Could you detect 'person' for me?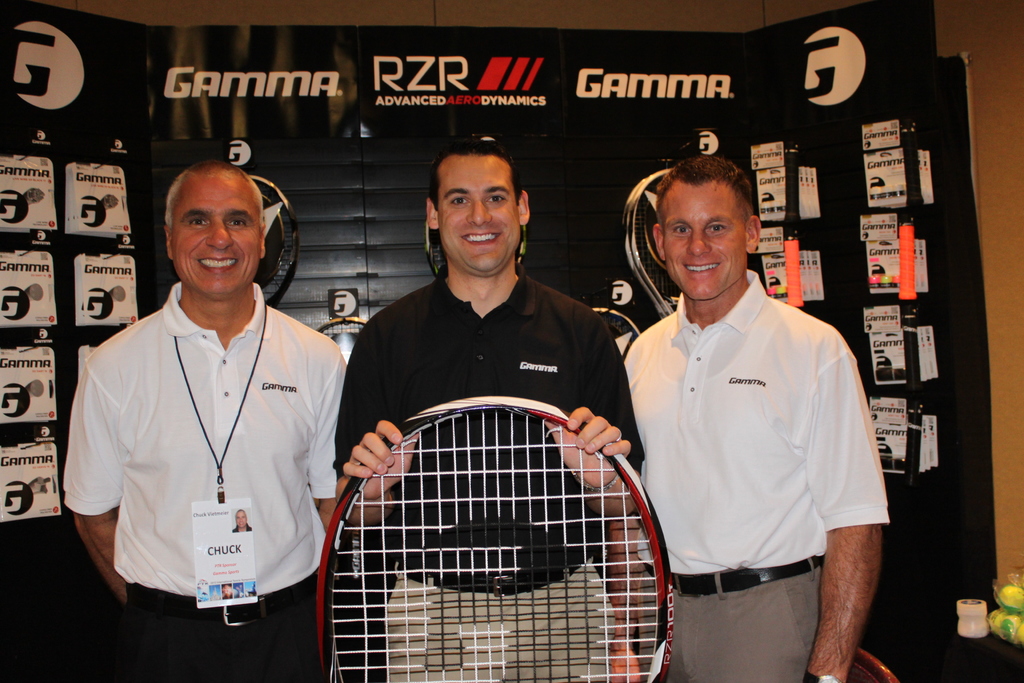
Detection result: crop(64, 159, 348, 682).
